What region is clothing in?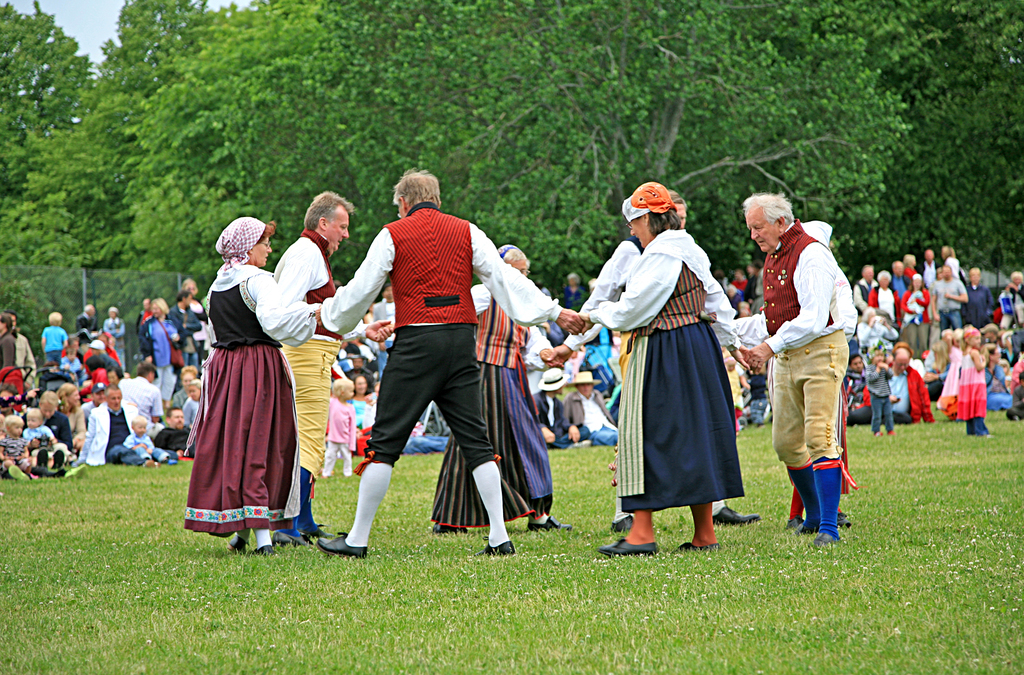
(x1=849, y1=369, x2=877, y2=424).
